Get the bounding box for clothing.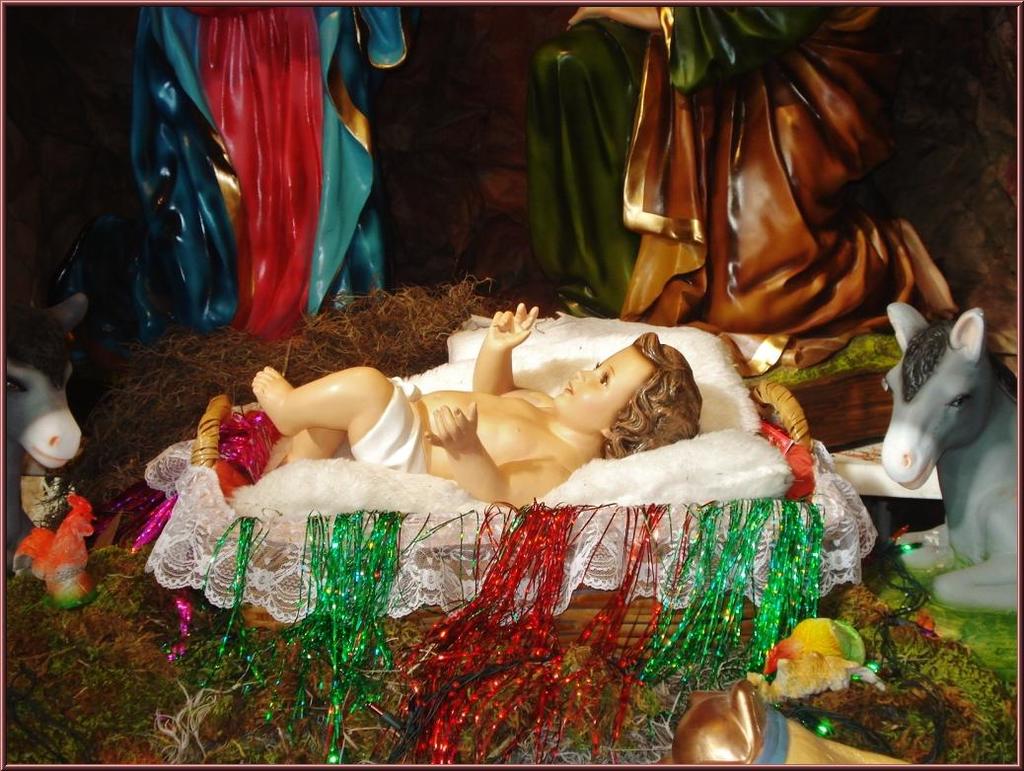
3 472 88 593.
